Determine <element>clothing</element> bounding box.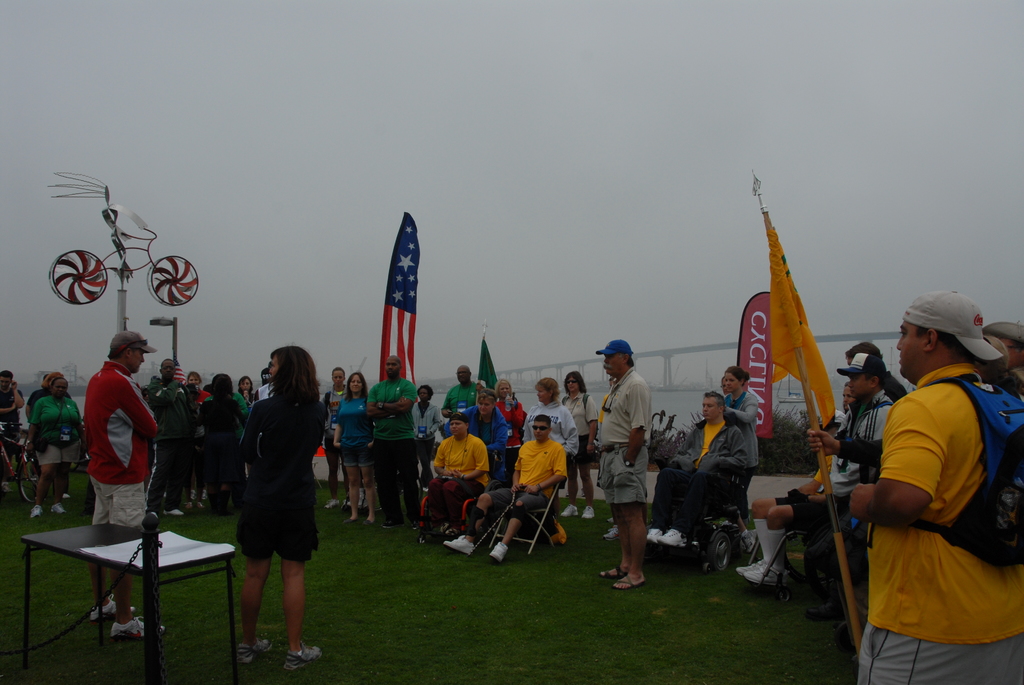
Determined: {"left": 854, "top": 339, "right": 1012, "bottom": 657}.
